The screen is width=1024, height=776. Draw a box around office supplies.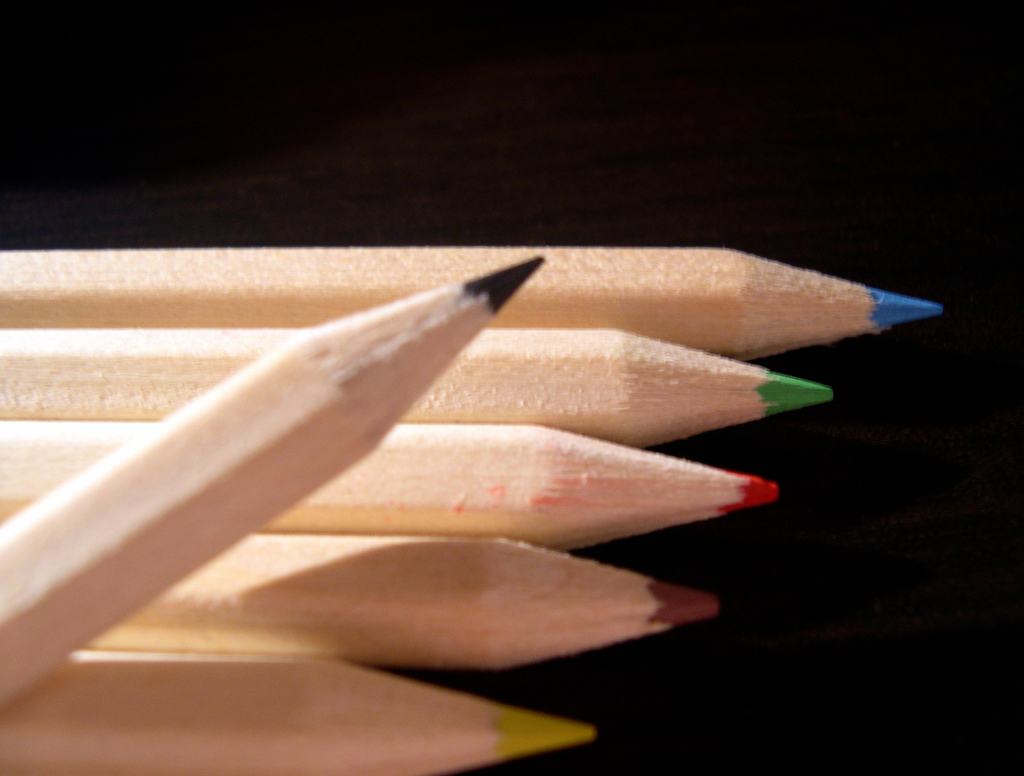
BBox(4, 656, 593, 775).
